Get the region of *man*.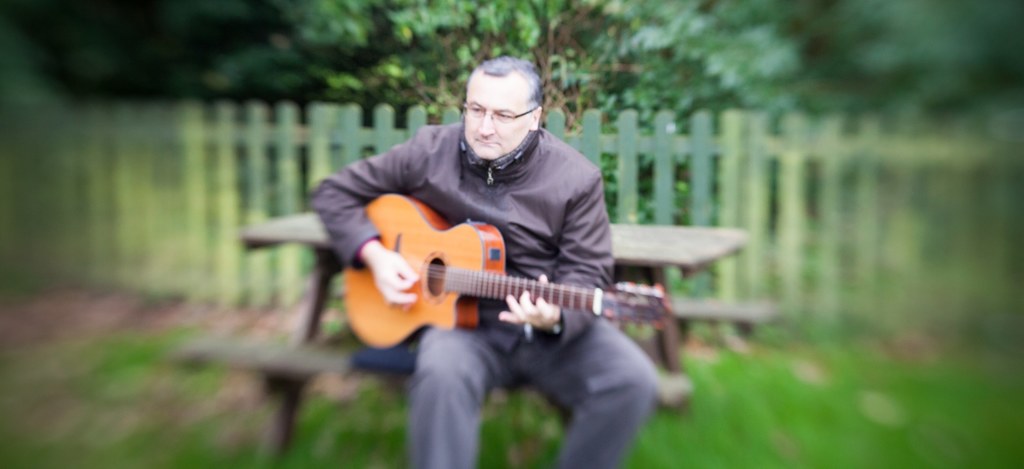
[x1=247, y1=45, x2=724, y2=418].
